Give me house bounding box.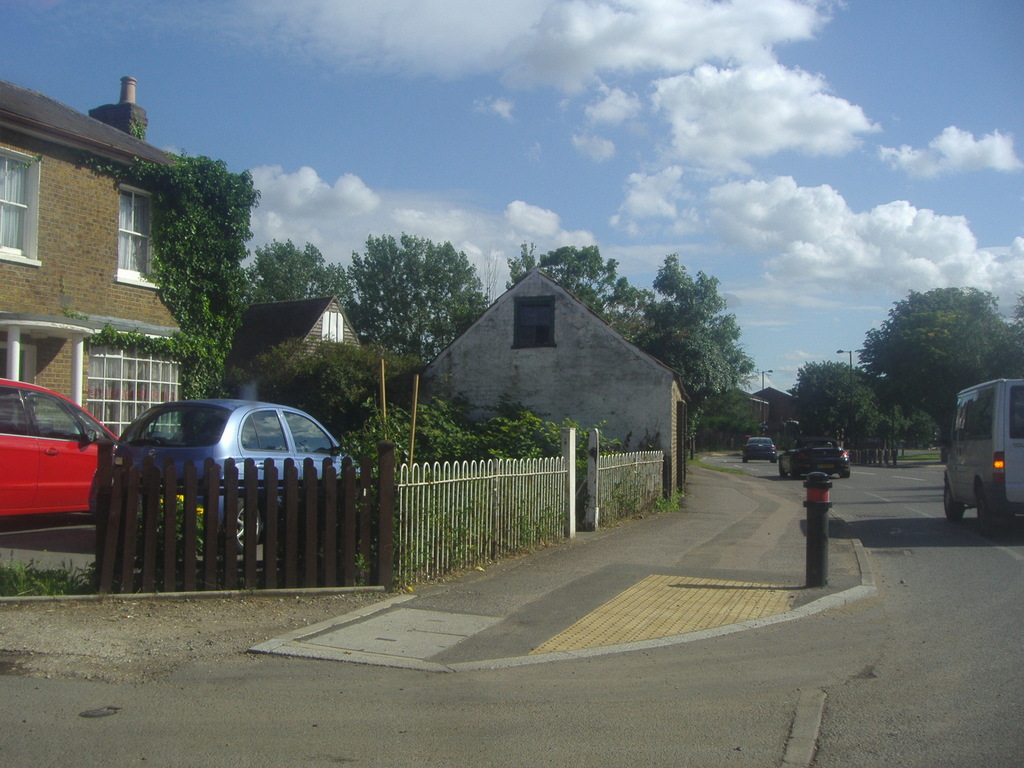
left=198, top=287, right=374, bottom=421.
